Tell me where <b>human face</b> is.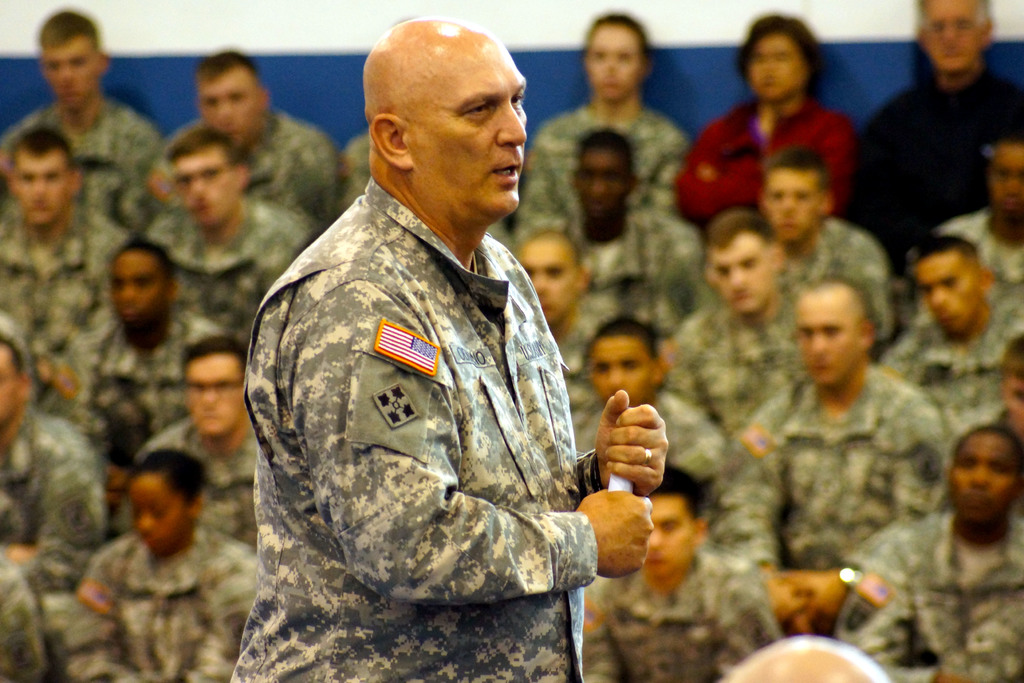
<b>human face</b> is at crop(112, 255, 161, 320).
